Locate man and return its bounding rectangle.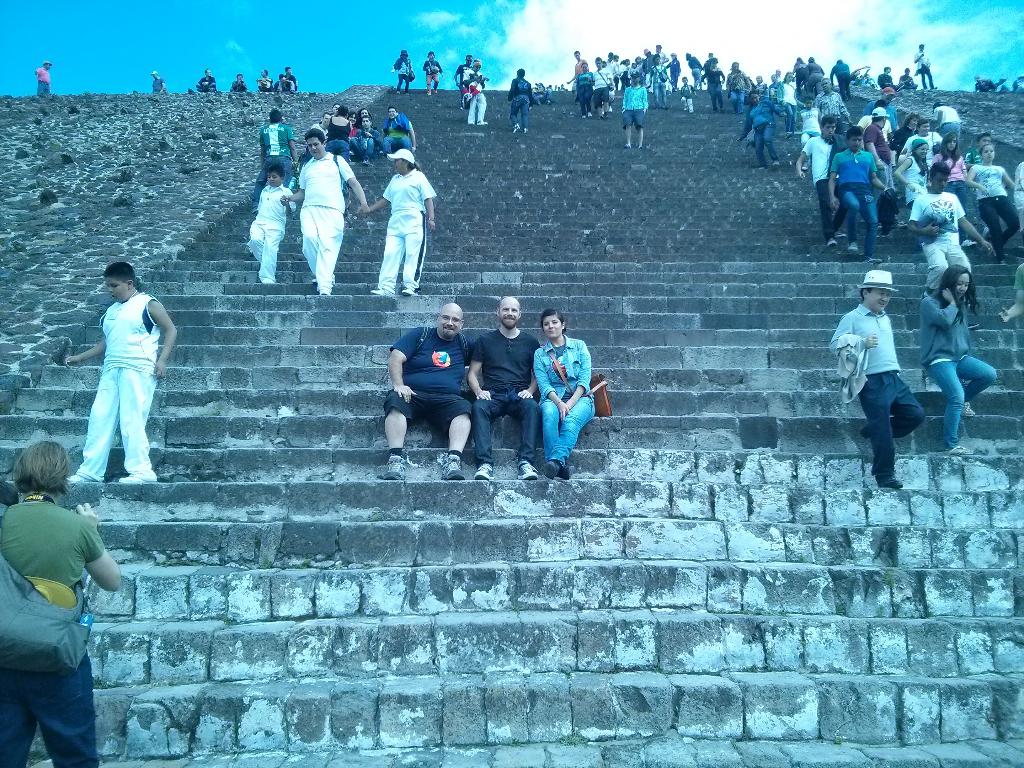
277 129 373 292.
